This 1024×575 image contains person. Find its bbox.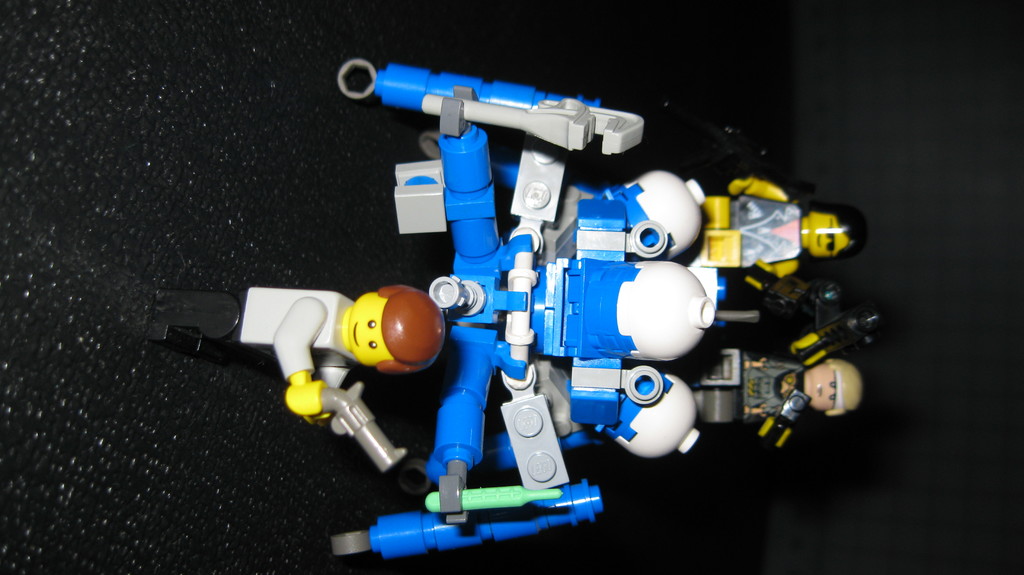
BBox(703, 184, 867, 303).
